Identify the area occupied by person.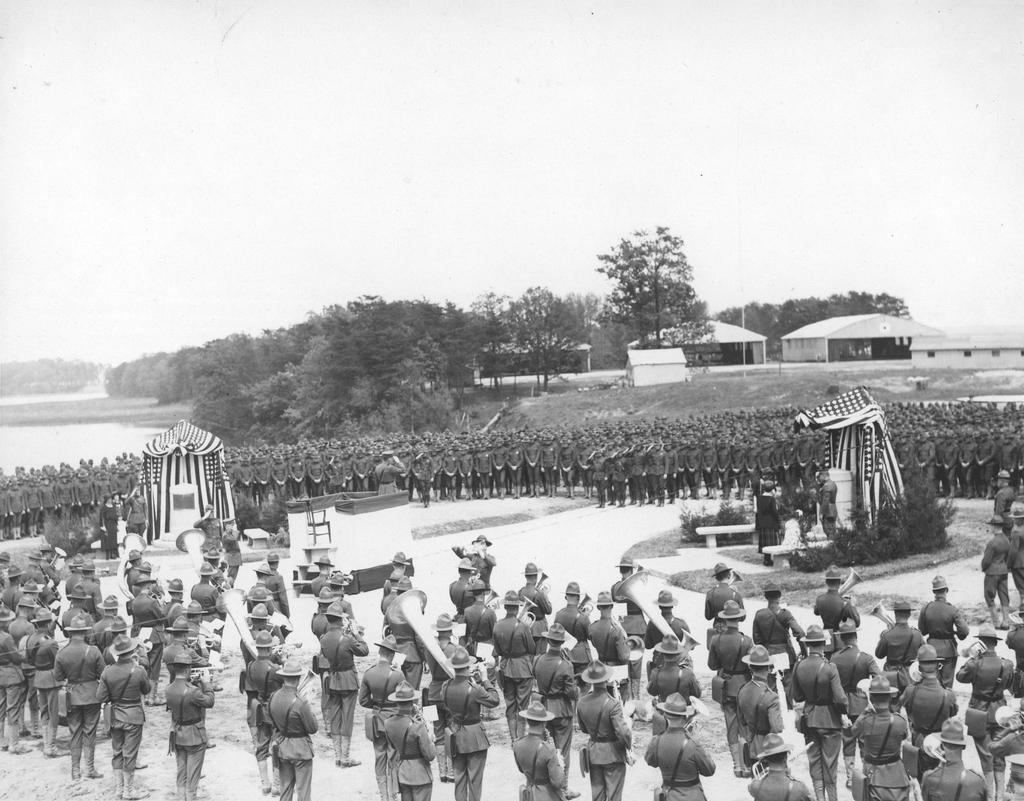
Area: 607/551/652/660.
